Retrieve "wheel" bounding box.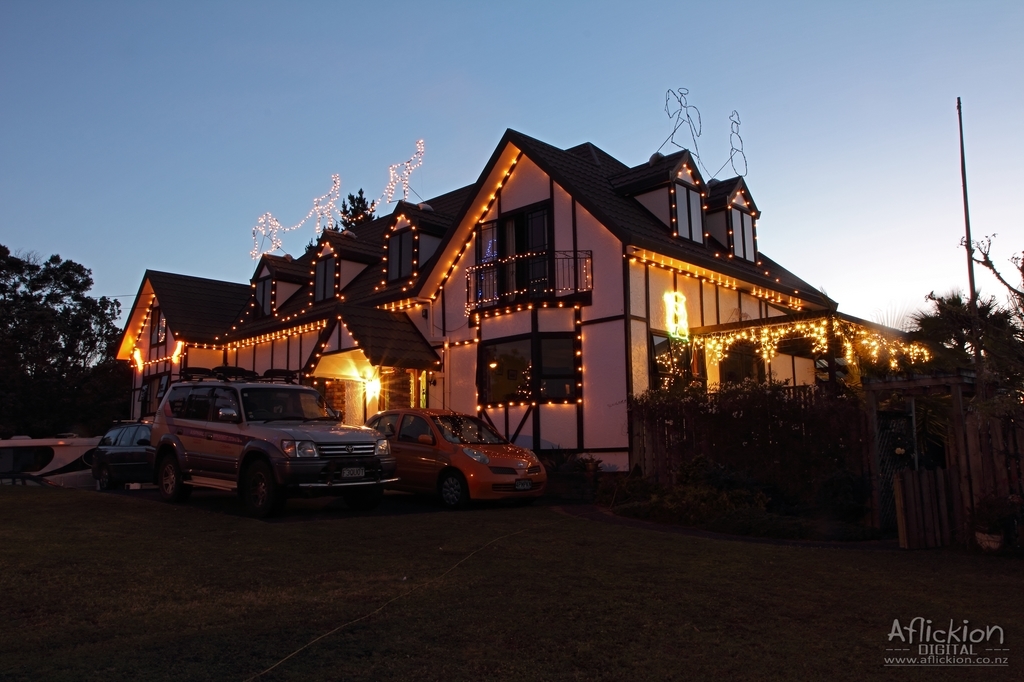
Bounding box: {"x1": 436, "y1": 475, "x2": 465, "y2": 511}.
